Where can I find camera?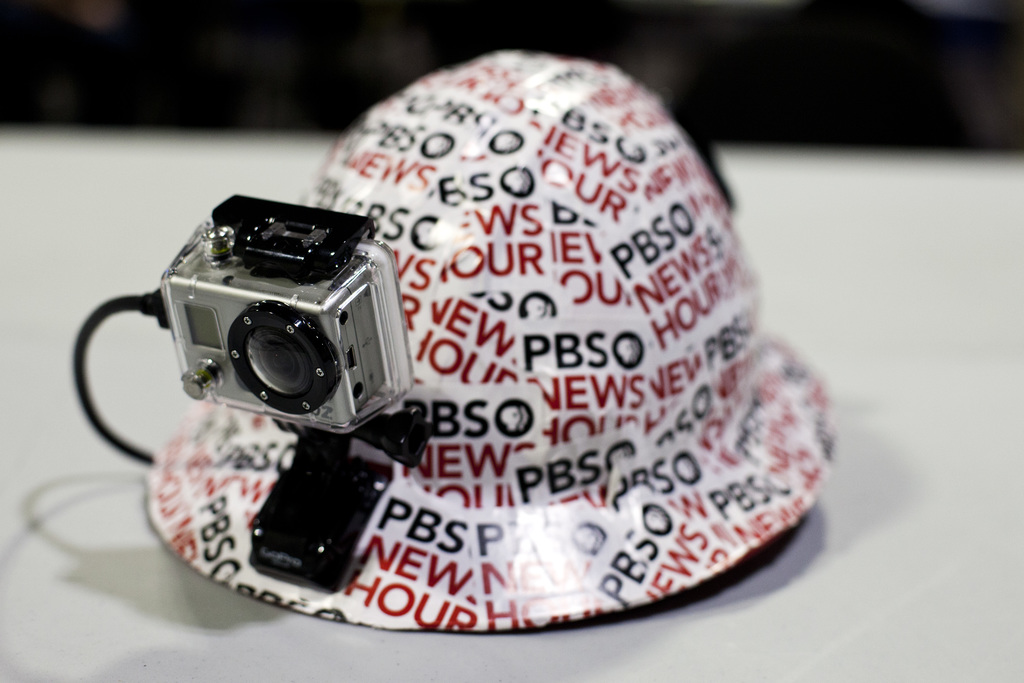
You can find it at [x1=162, y1=189, x2=431, y2=598].
